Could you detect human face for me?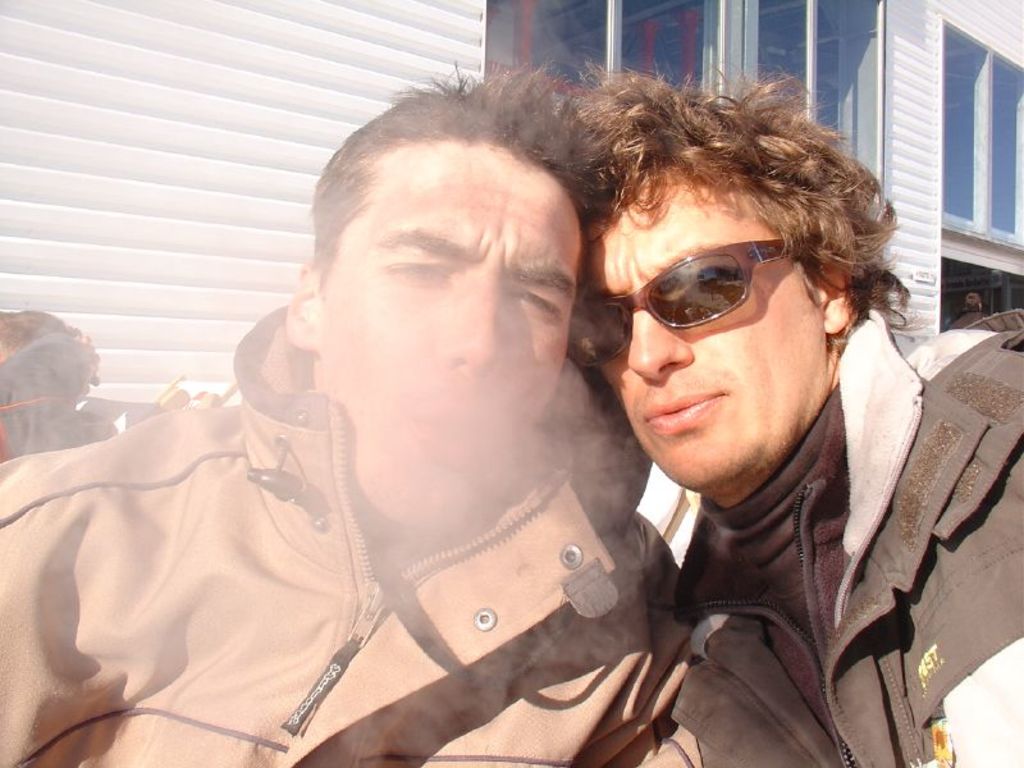
Detection result: left=317, top=140, right=593, bottom=541.
